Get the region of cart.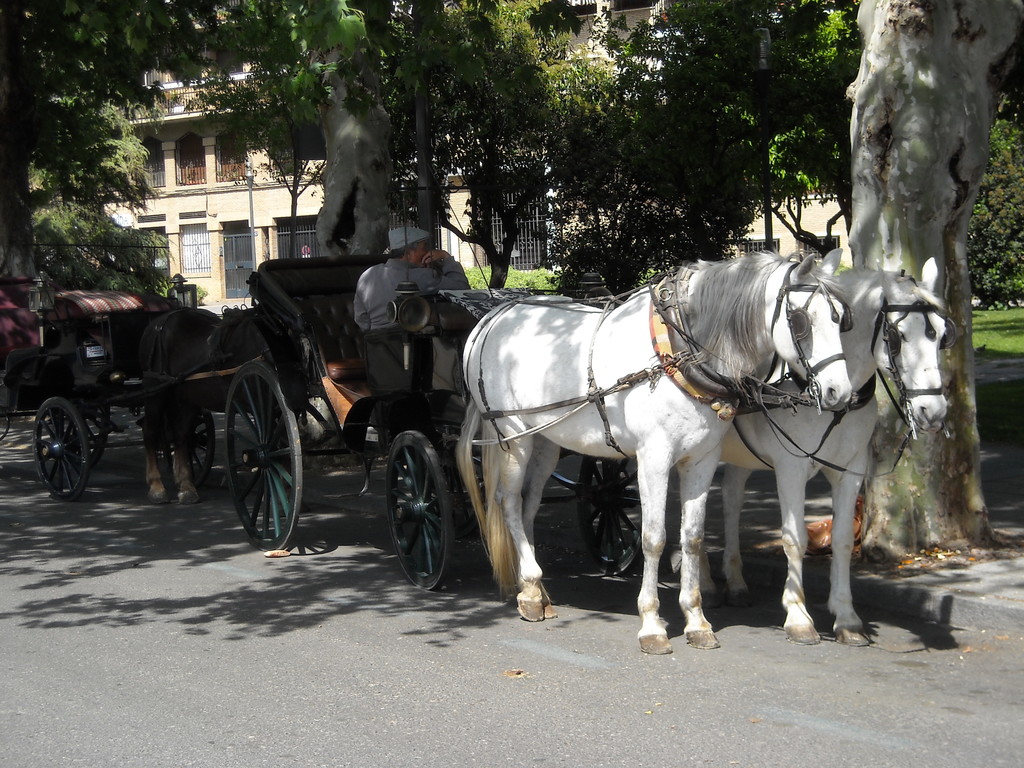
BBox(0, 244, 271, 504).
